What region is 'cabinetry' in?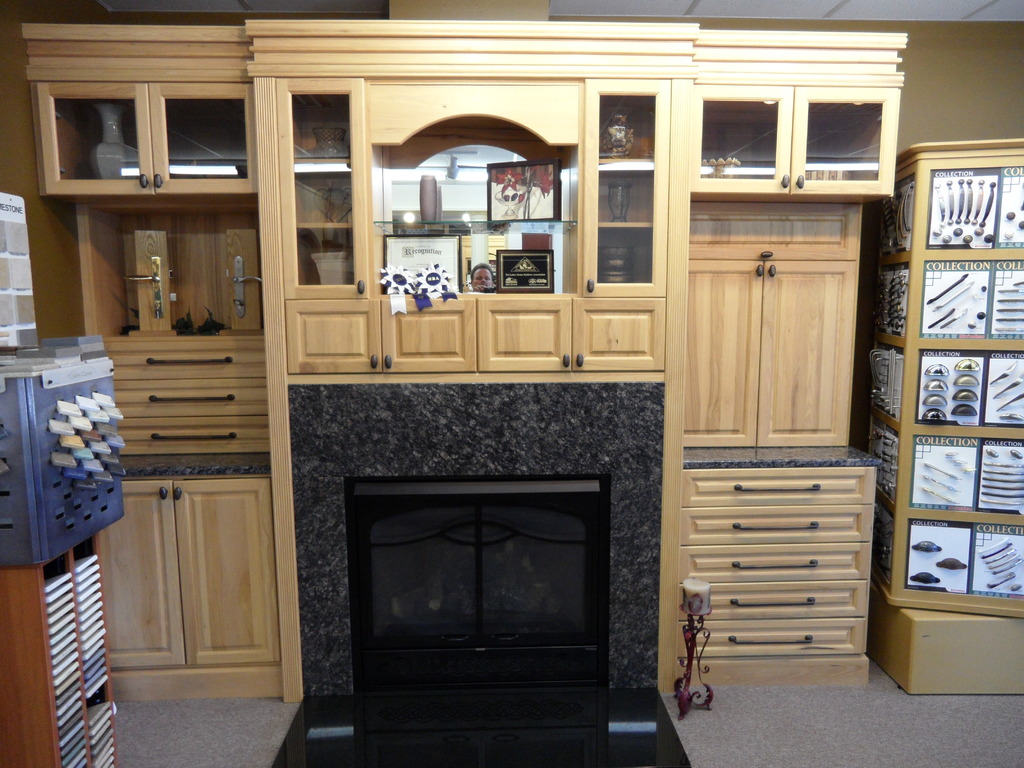
{"left": 682, "top": 198, "right": 863, "bottom": 459}.
